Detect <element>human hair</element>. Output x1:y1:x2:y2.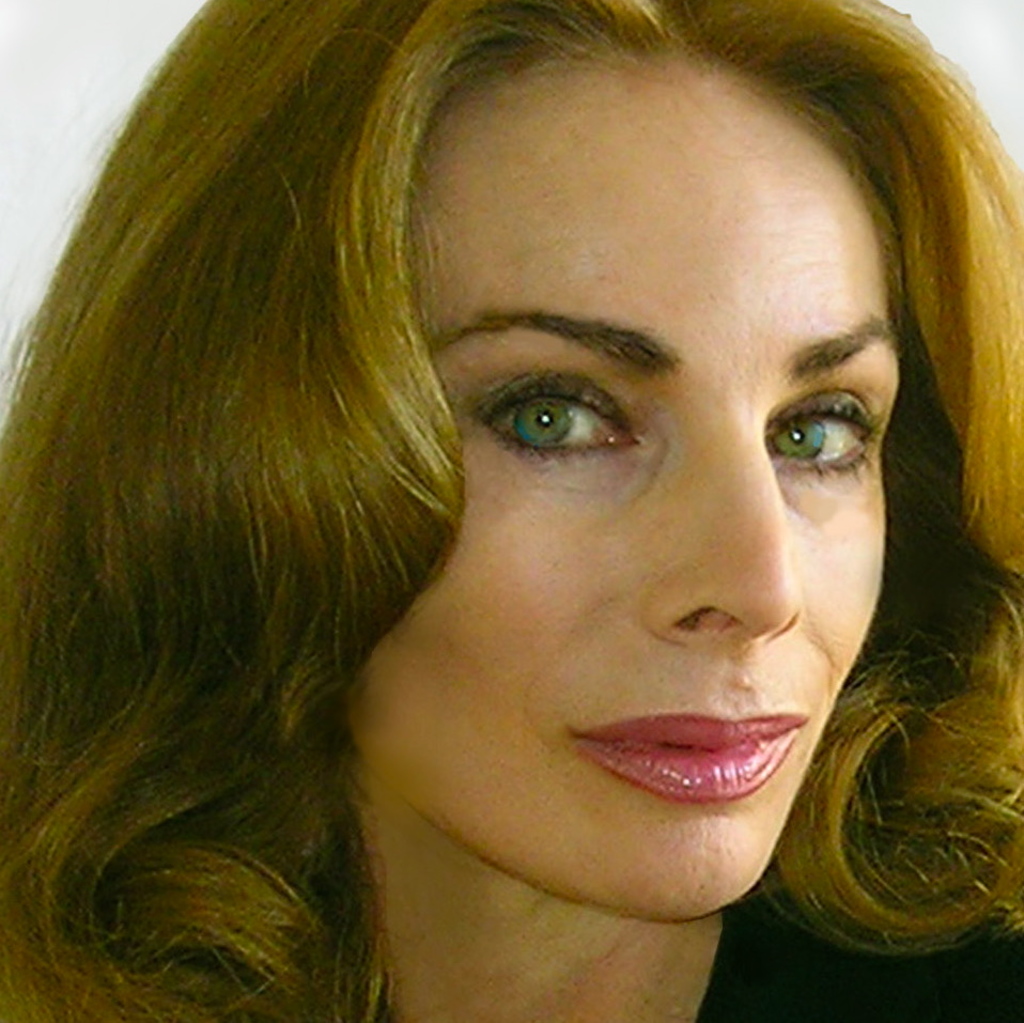
0:0:1023:1022.
